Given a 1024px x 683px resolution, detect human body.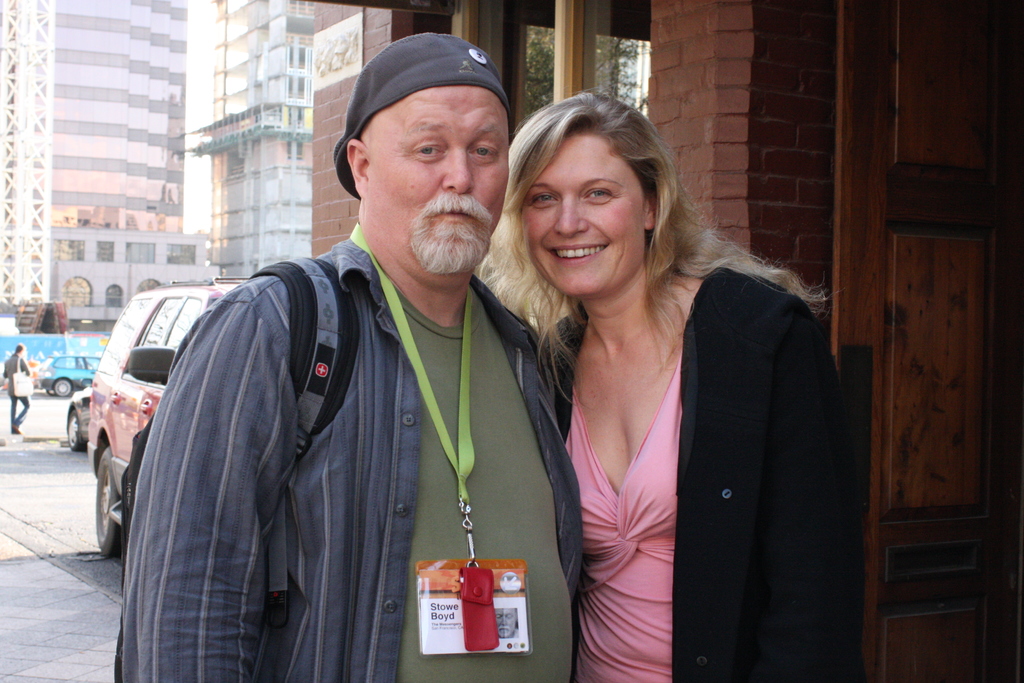
x1=495 y1=75 x2=831 y2=679.
